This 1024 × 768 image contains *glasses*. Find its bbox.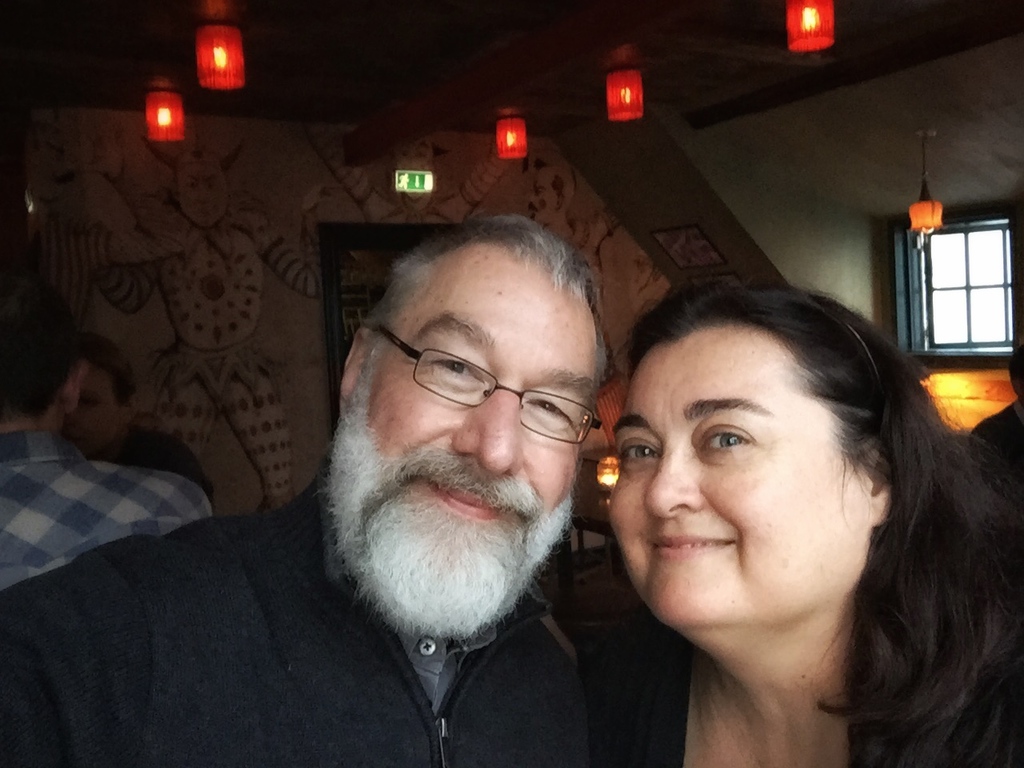
[left=378, top=317, right=609, bottom=438].
